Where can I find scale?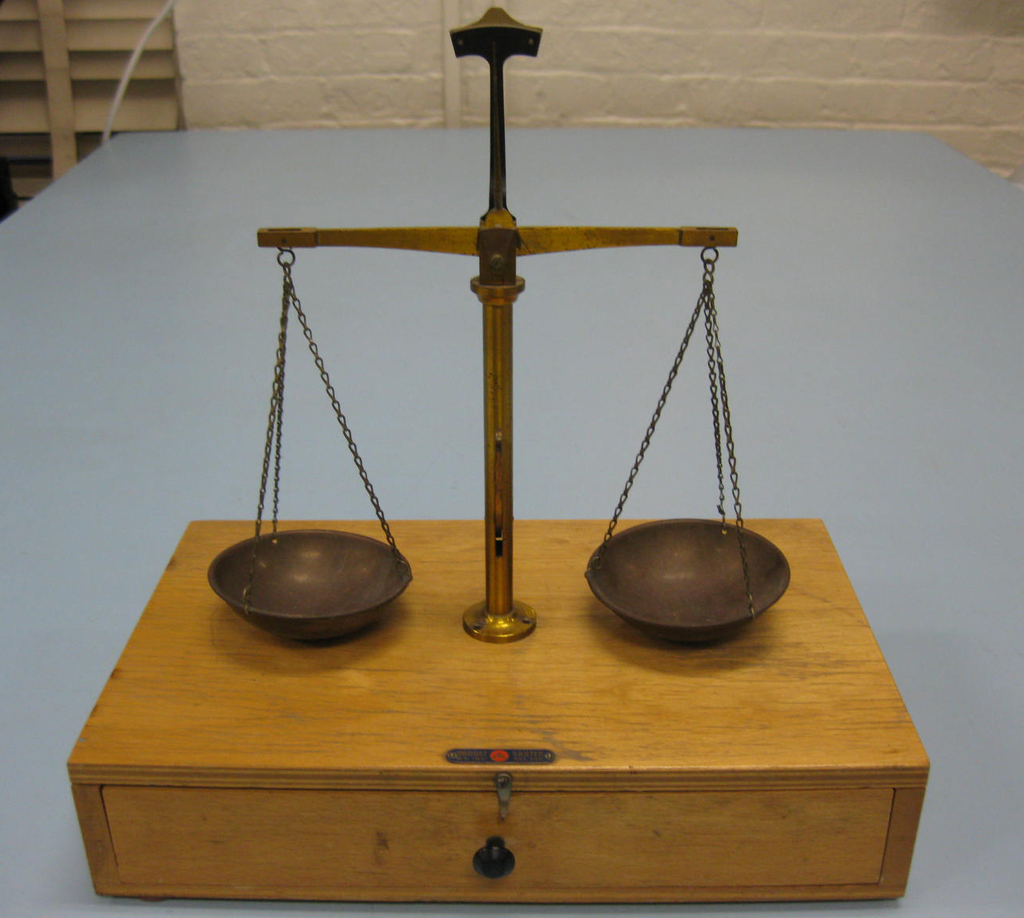
You can find it at 65,6,926,899.
